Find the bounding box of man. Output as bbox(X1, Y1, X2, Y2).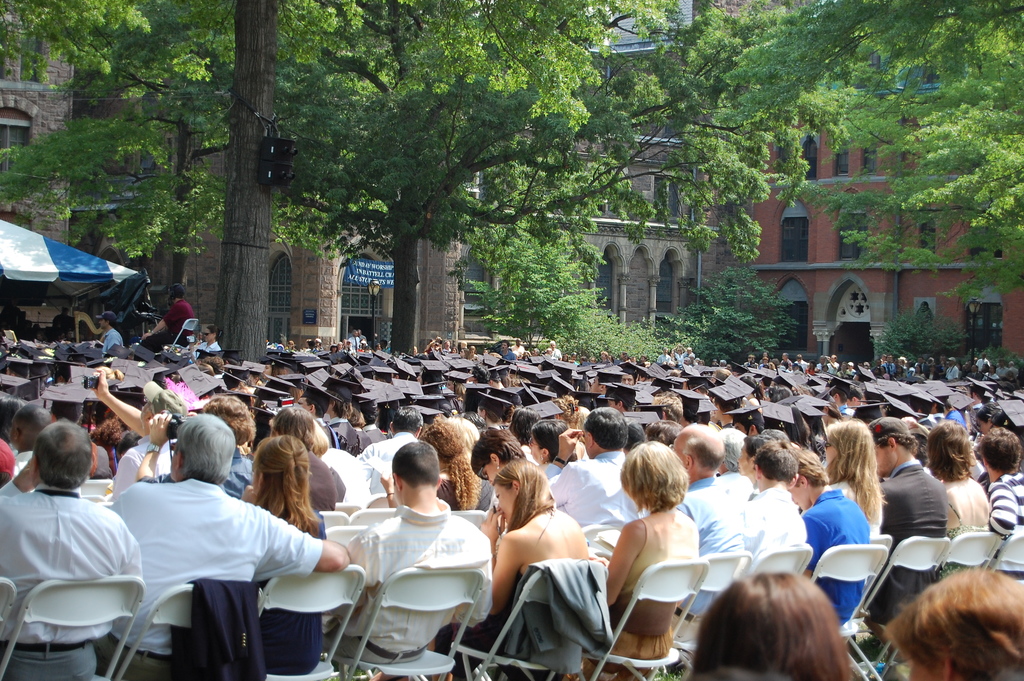
bbox(358, 405, 426, 494).
